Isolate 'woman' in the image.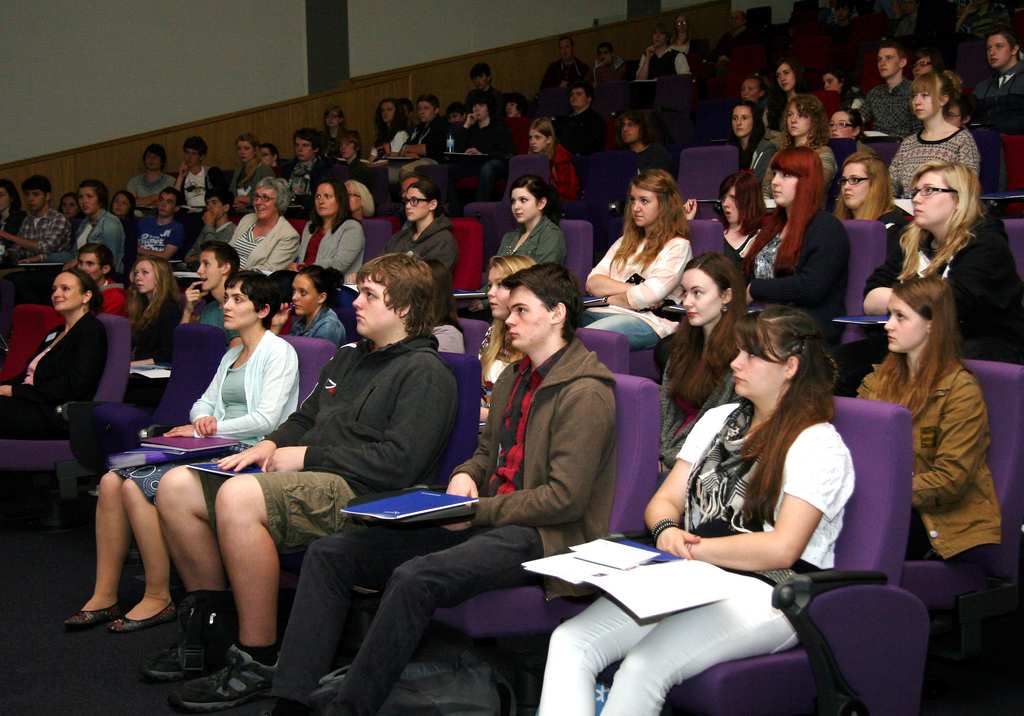
Isolated region: region(668, 22, 705, 67).
